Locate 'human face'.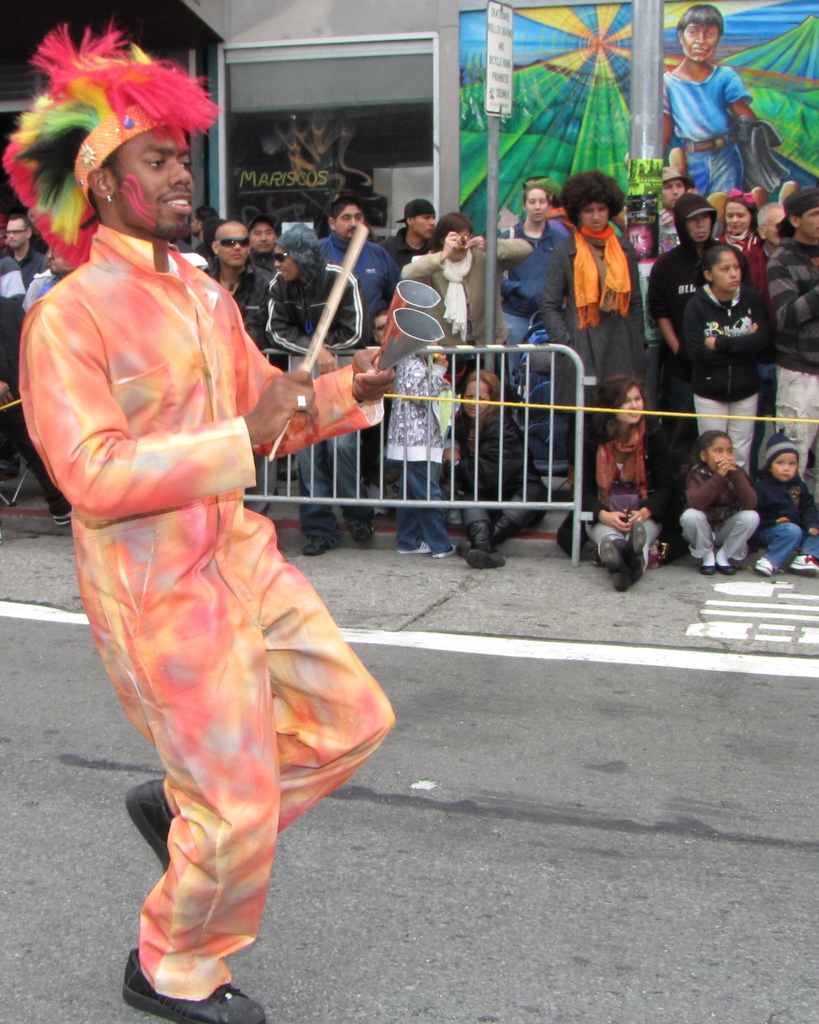
Bounding box: 525,192,548,223.
